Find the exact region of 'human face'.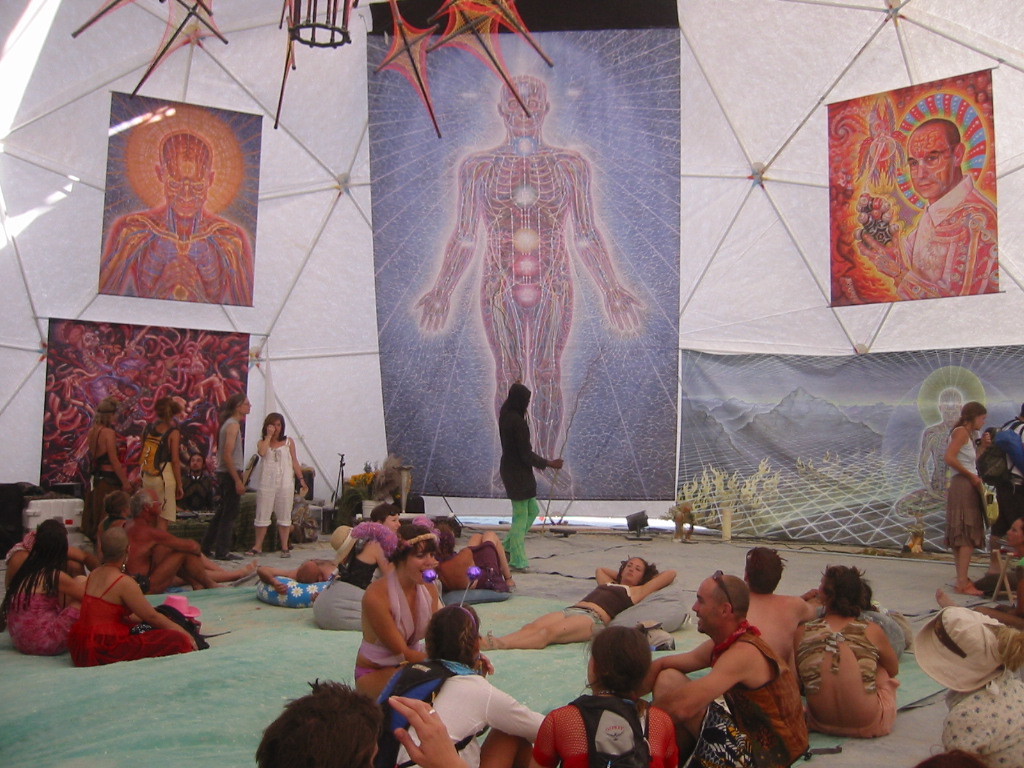
Exact region: [x1=408, y1=546, x2=433, y2=583].
